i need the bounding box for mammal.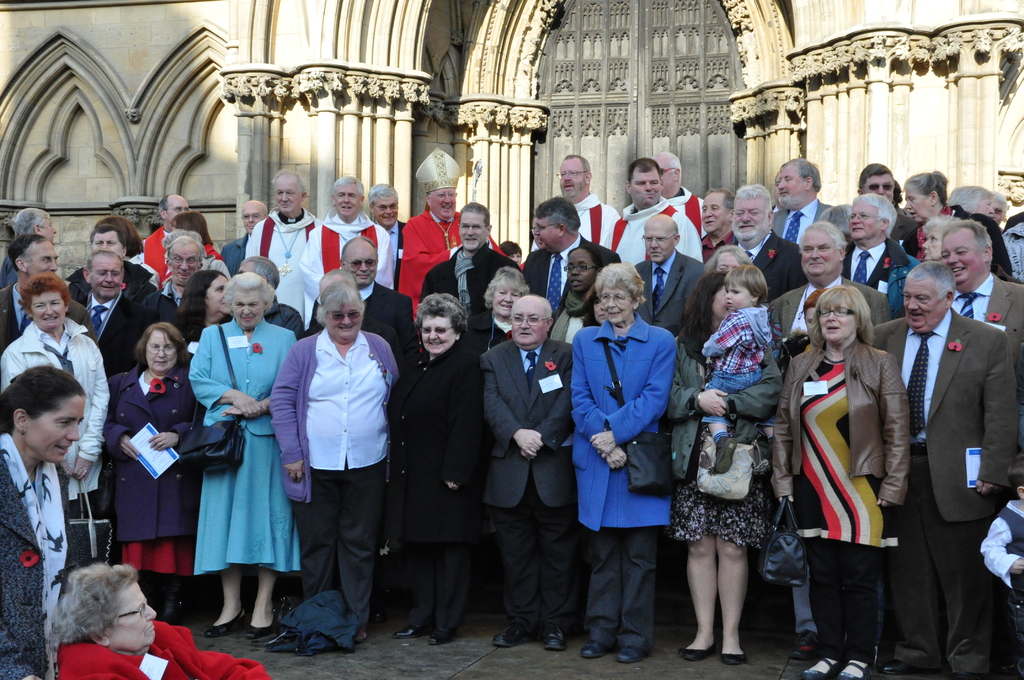
Here it is: bbox=[424, 201, 522, 315].
